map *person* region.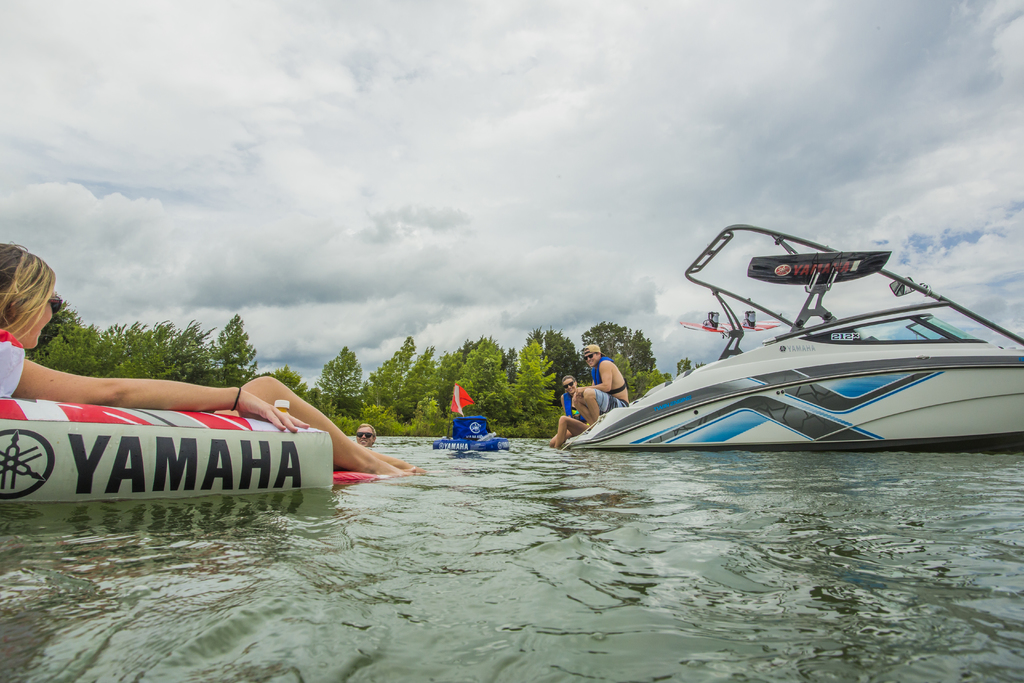
Mapped to (365, 417, 376, 446).
